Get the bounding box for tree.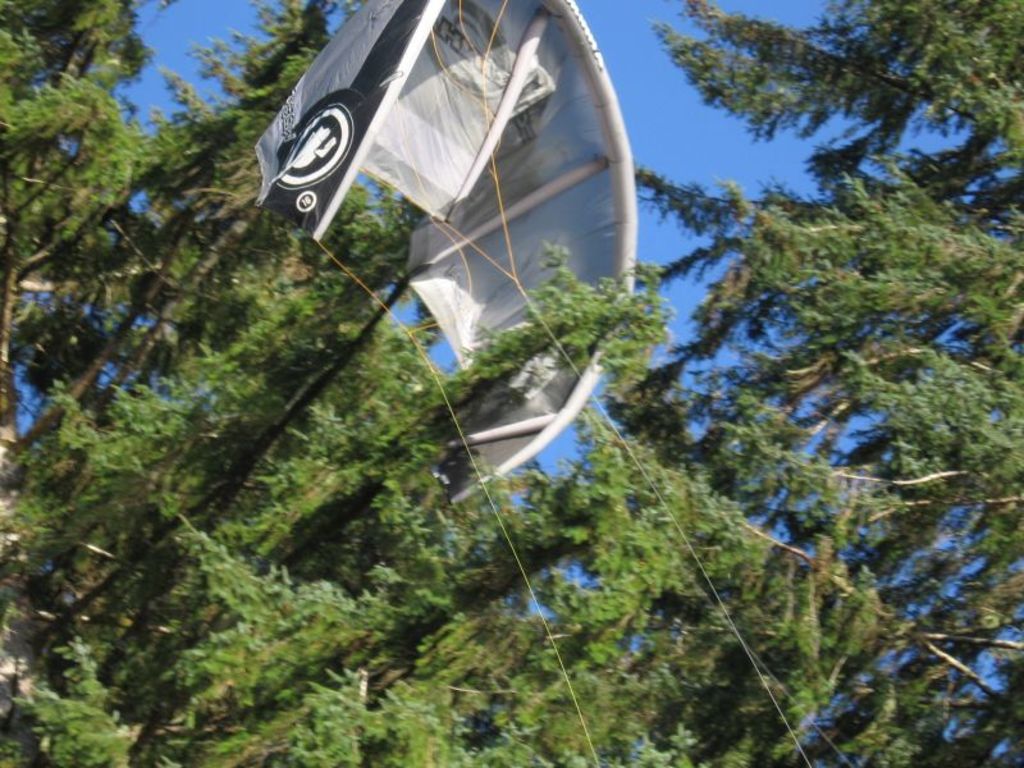
0, 0, 1023, 767.
